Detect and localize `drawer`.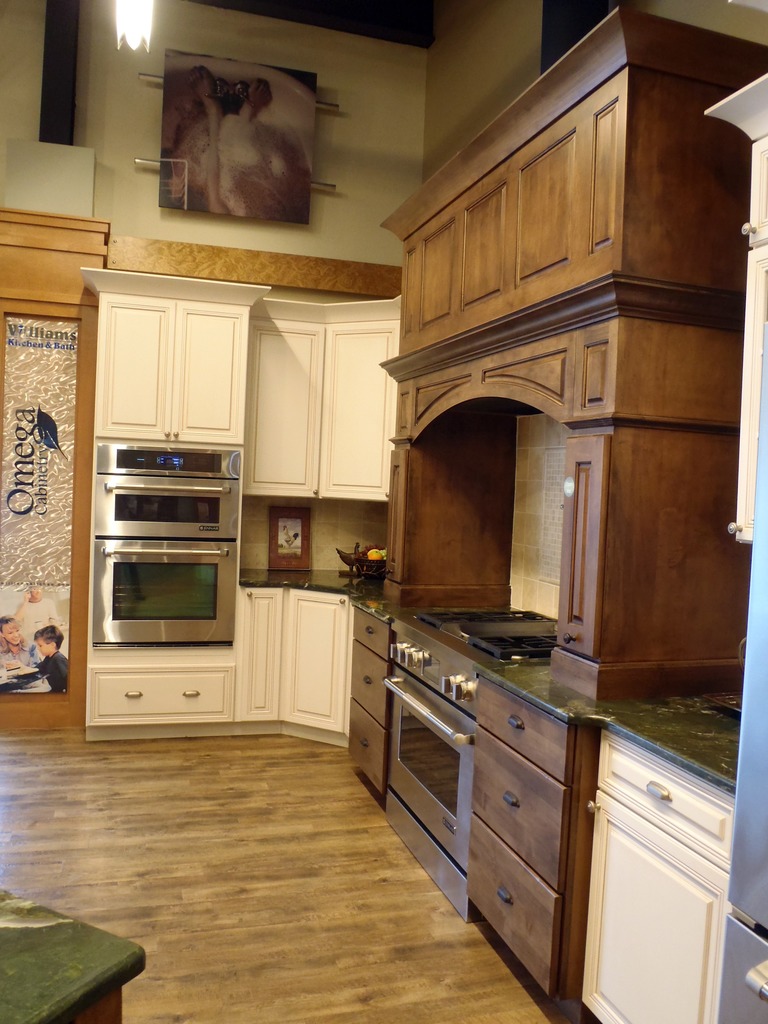
Localized at (596, 736, 735, 874).
